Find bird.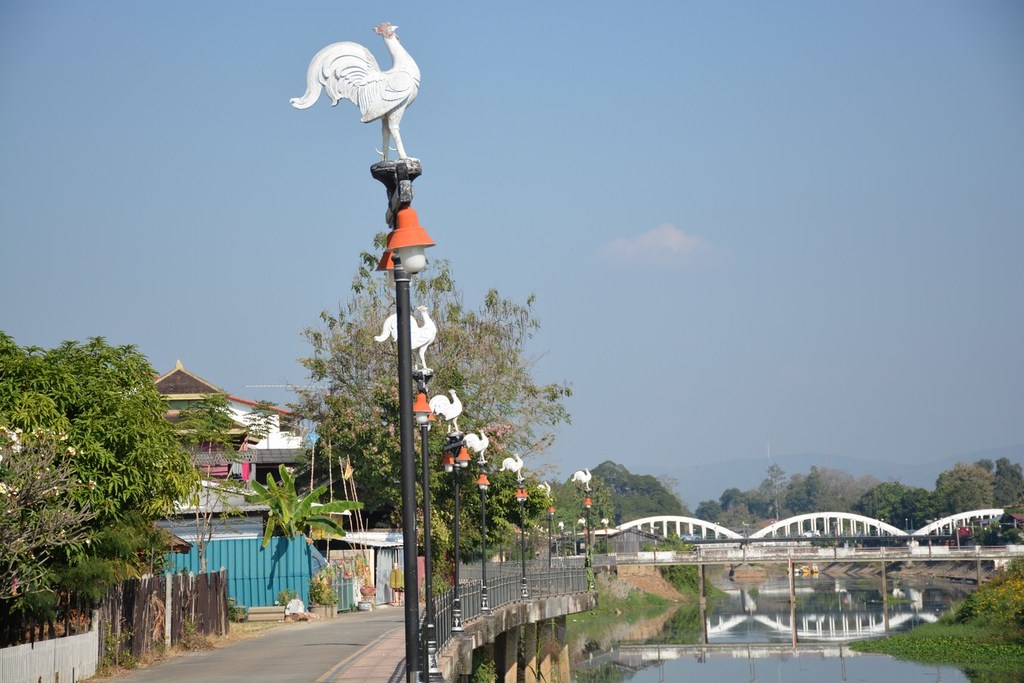
x1=460, y1=429, x2=489, y2=461.
